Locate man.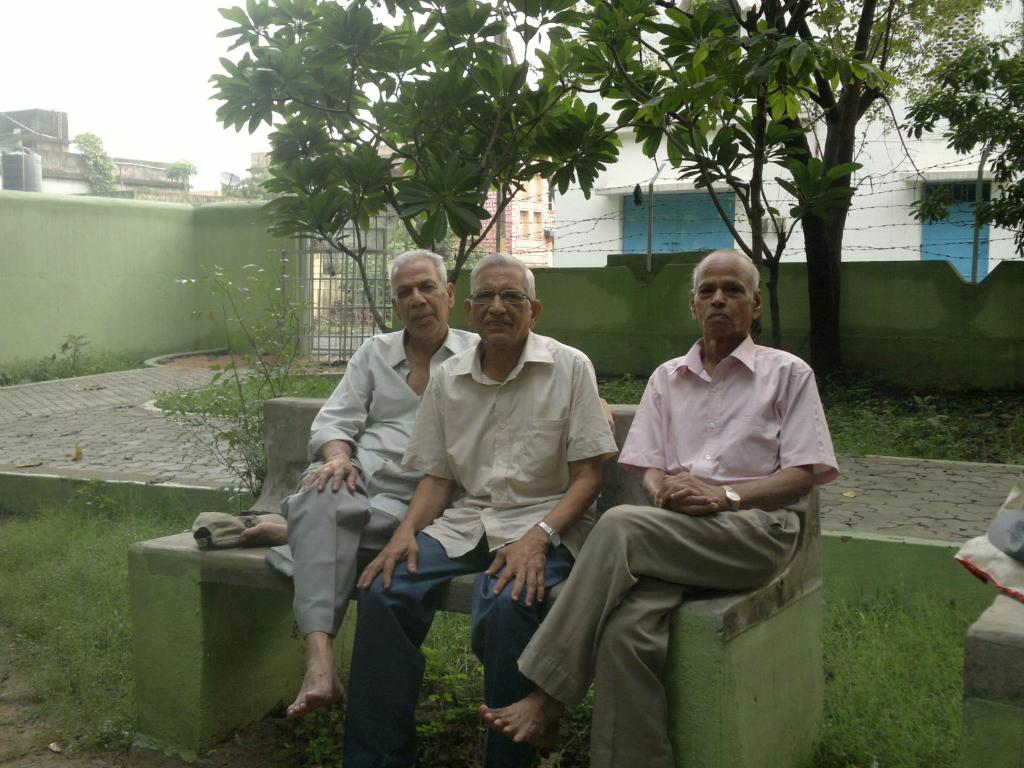
Bounding box: (478, 249, 838, 767).
